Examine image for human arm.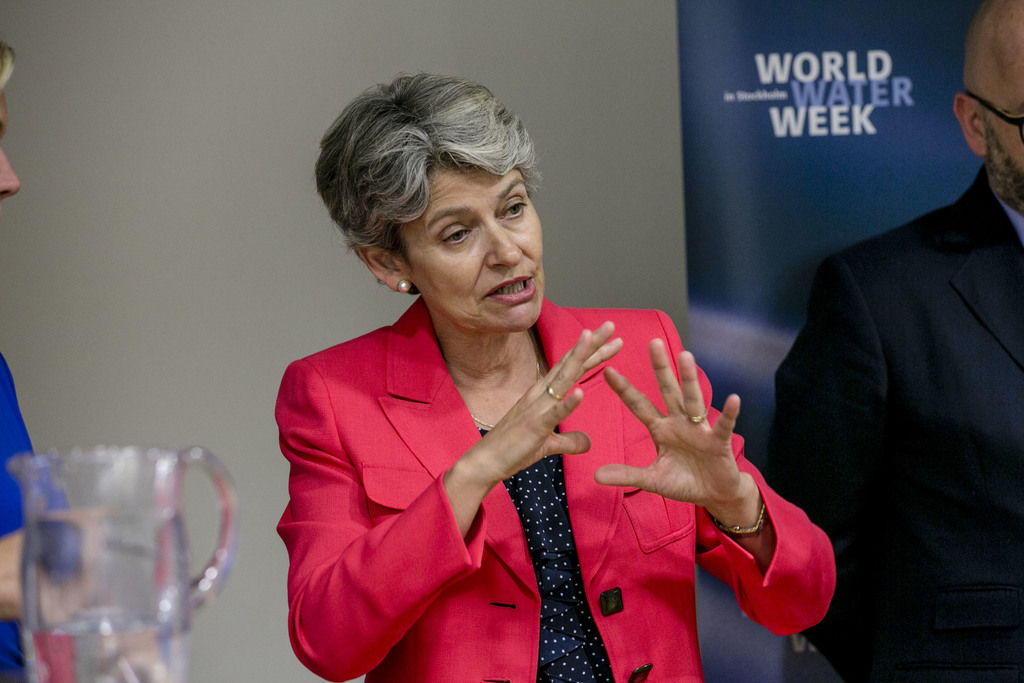
Examination result: <region>764, 261, 920, 682</region>.
